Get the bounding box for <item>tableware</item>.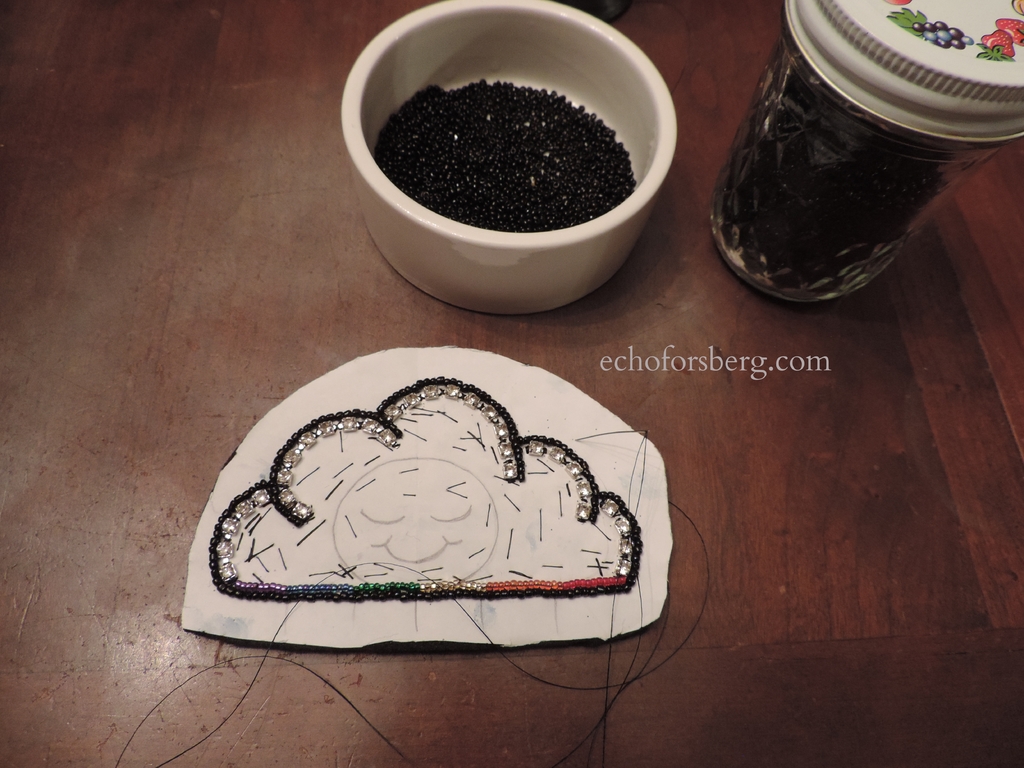
bbox(706, 0, 1023, 307).
